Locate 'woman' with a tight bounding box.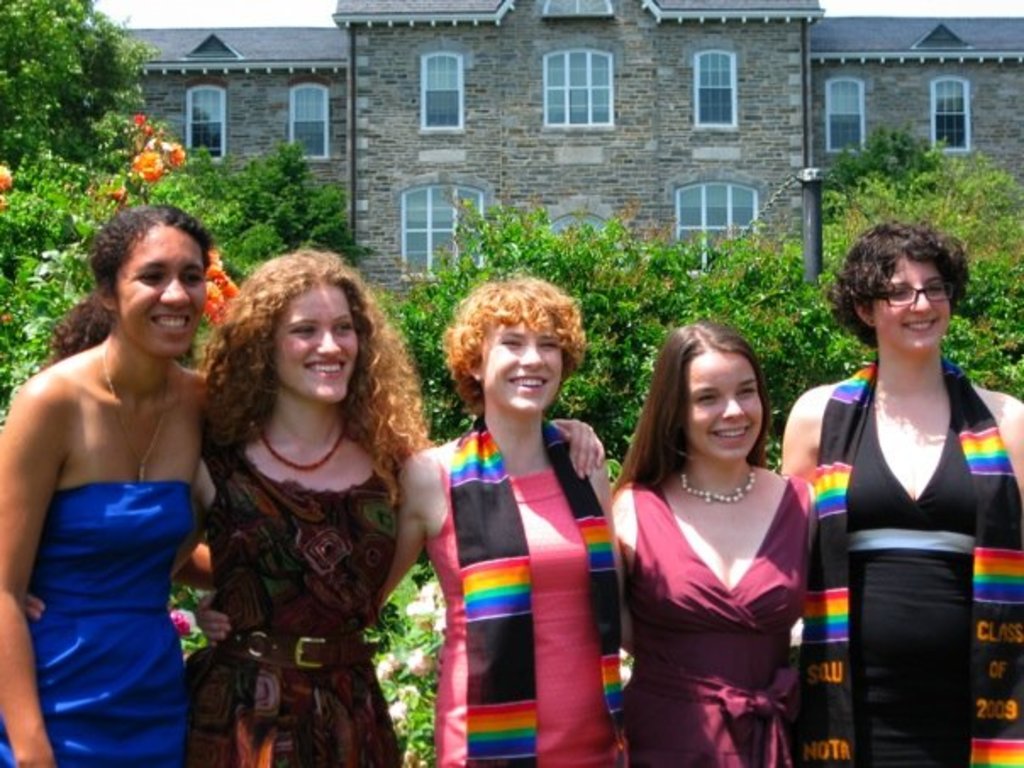
x1=773 y1=214 x2=1022 y2=766.
